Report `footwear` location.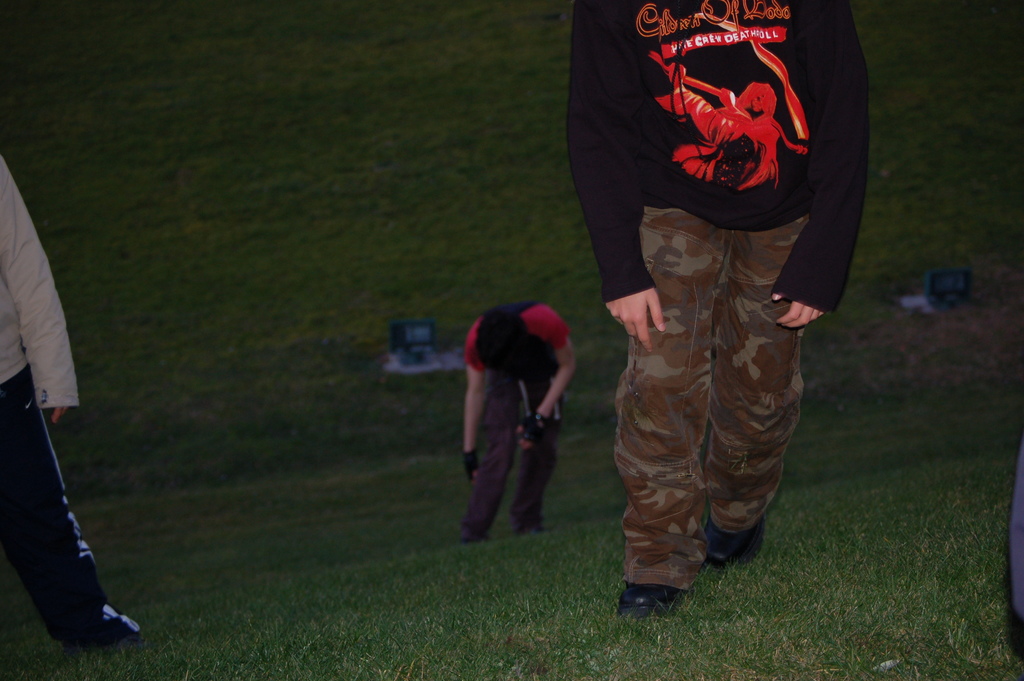
Report: rect(455, 523, 490, 543).
